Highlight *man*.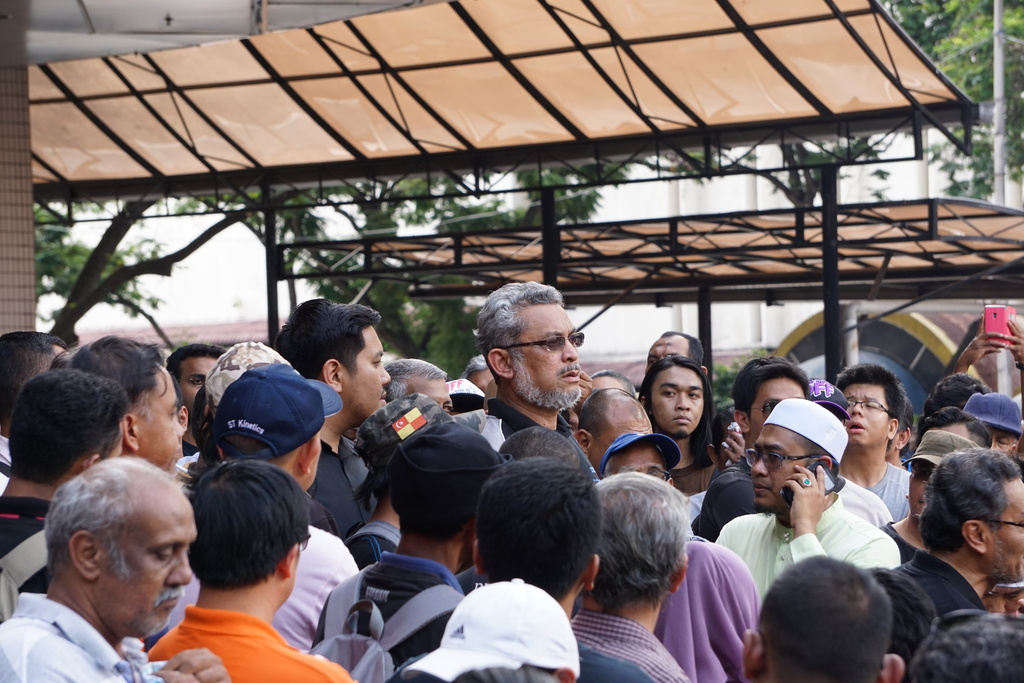
Highlighted region: x1=924 y1=407 x2=989 y2=447.
